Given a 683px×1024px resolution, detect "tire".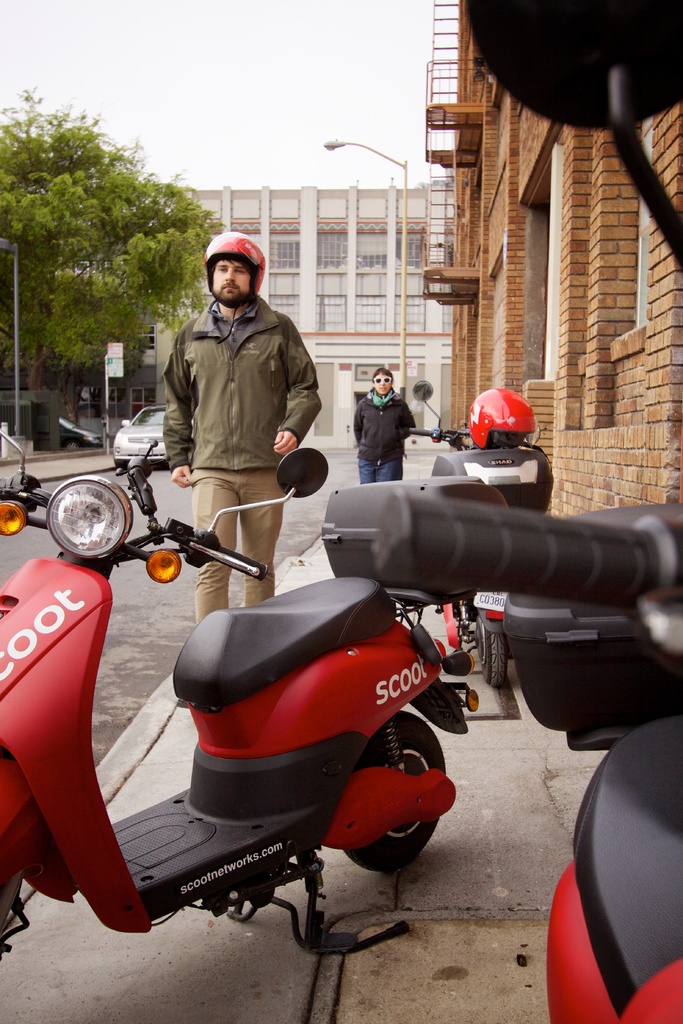
select_region(344, 711, 449, 874).
